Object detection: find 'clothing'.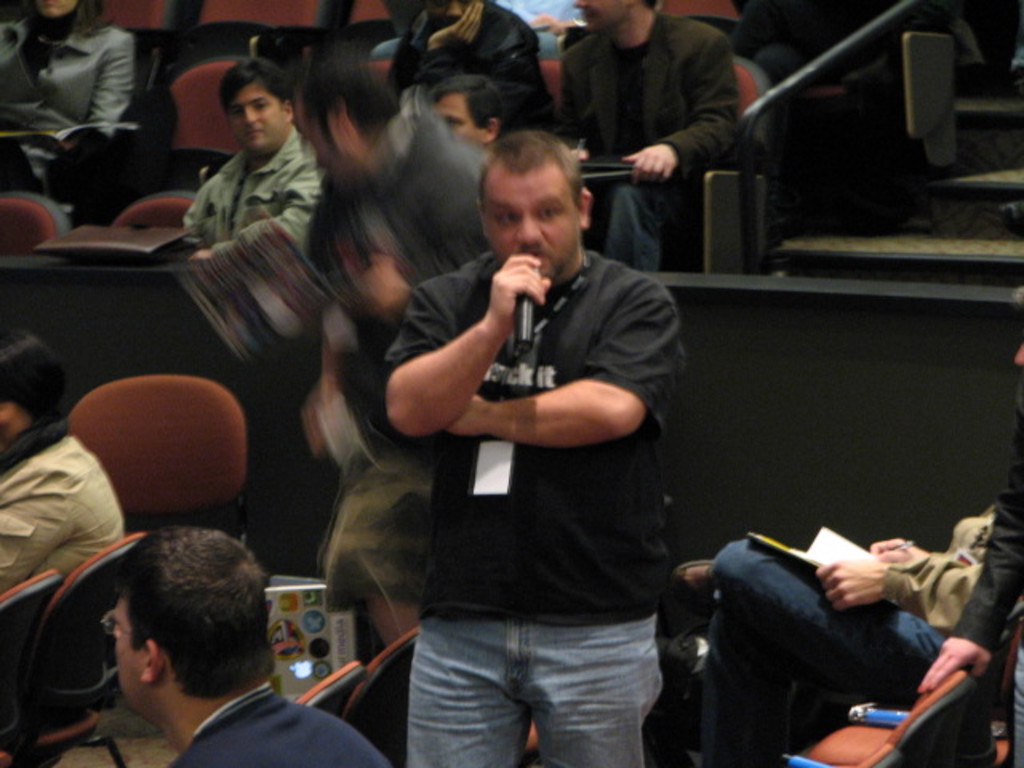
pyautogui.locateOnScreen(386, 174, 682, 720).
